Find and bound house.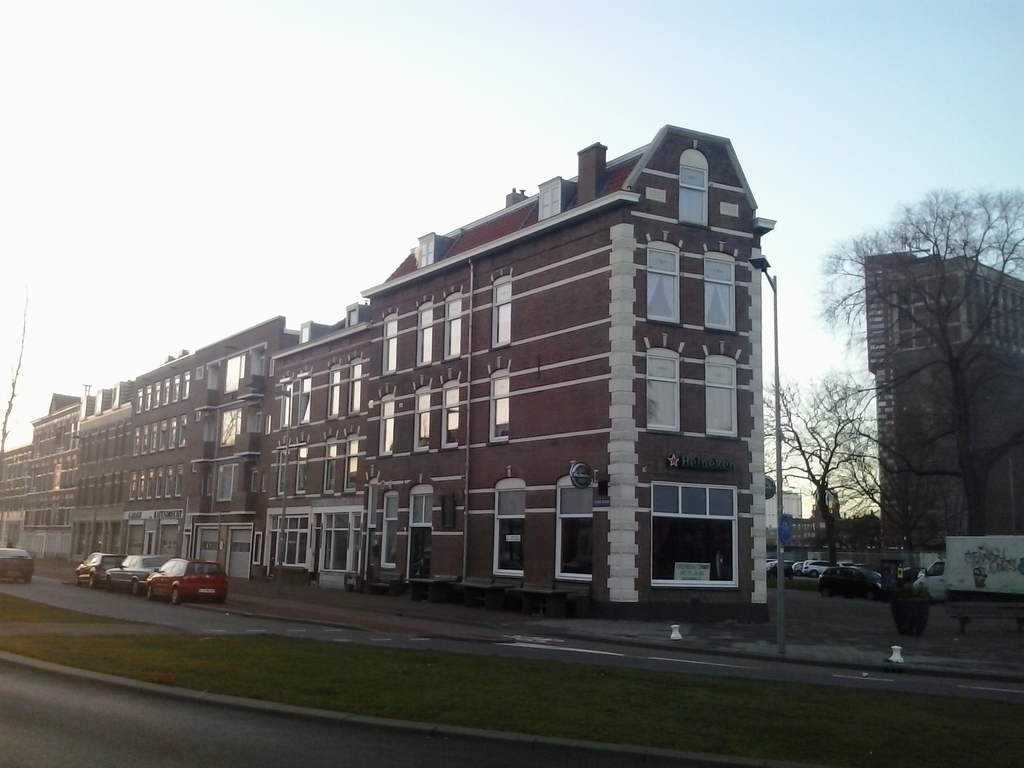
Bound: x1=0, y1=447, x2=25, y2=555.
